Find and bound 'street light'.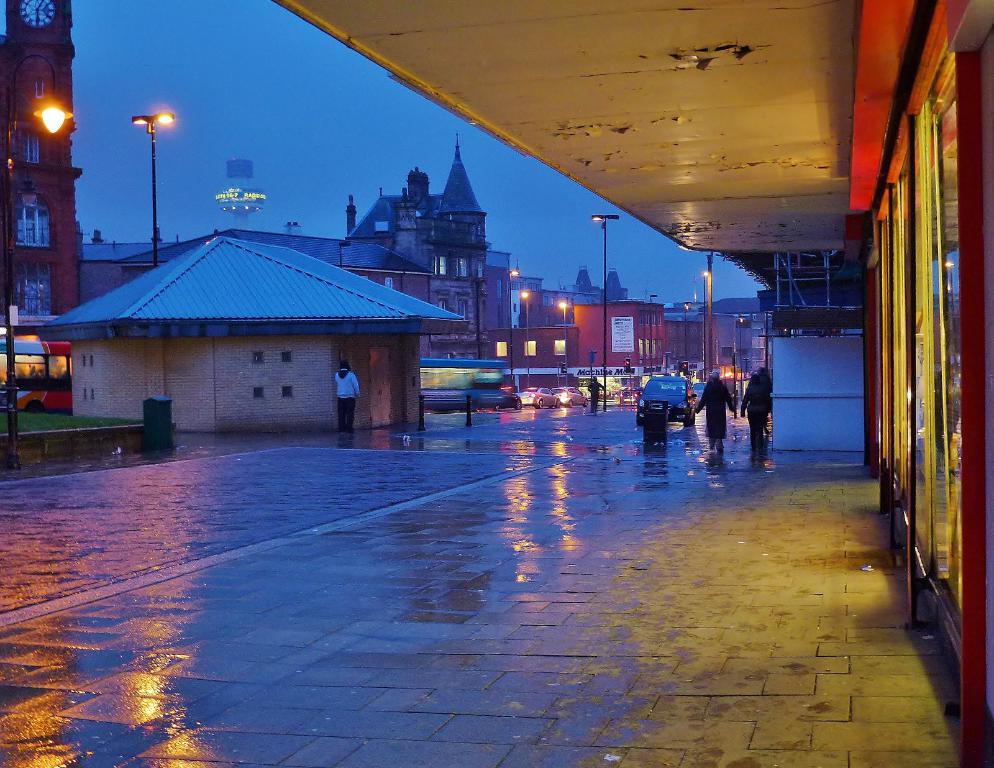
Bound: [679, 302, 693, 359].
